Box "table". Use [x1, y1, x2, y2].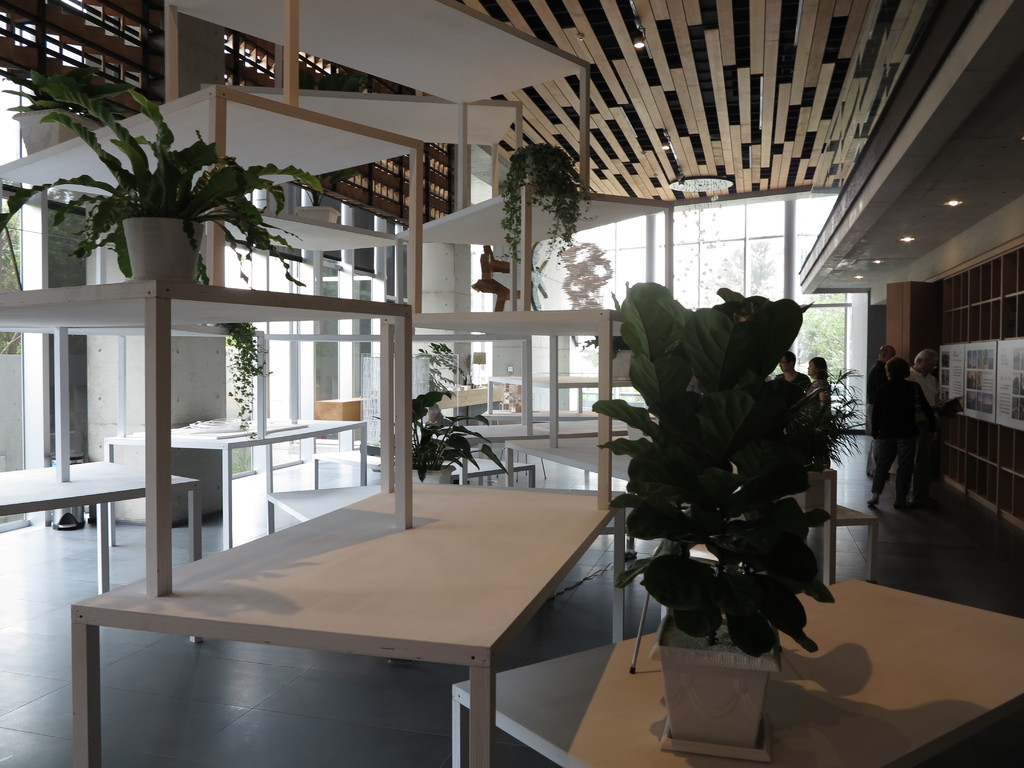
[484, 375, 604, 413].
